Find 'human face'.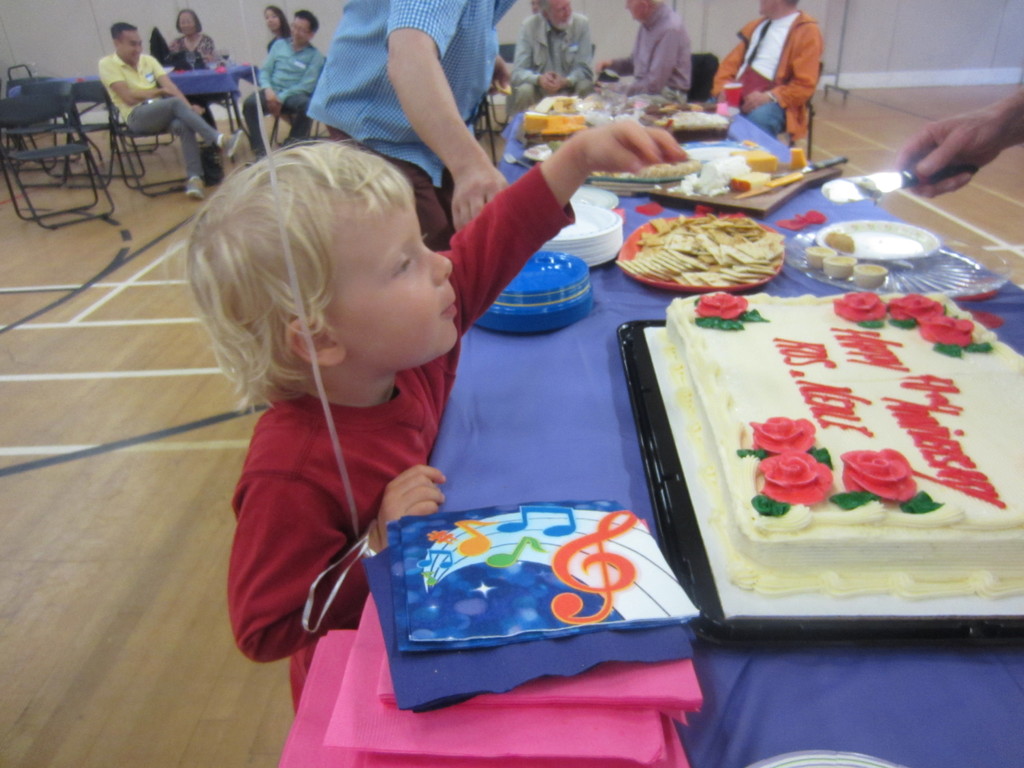
755, 0, 772, 16.
